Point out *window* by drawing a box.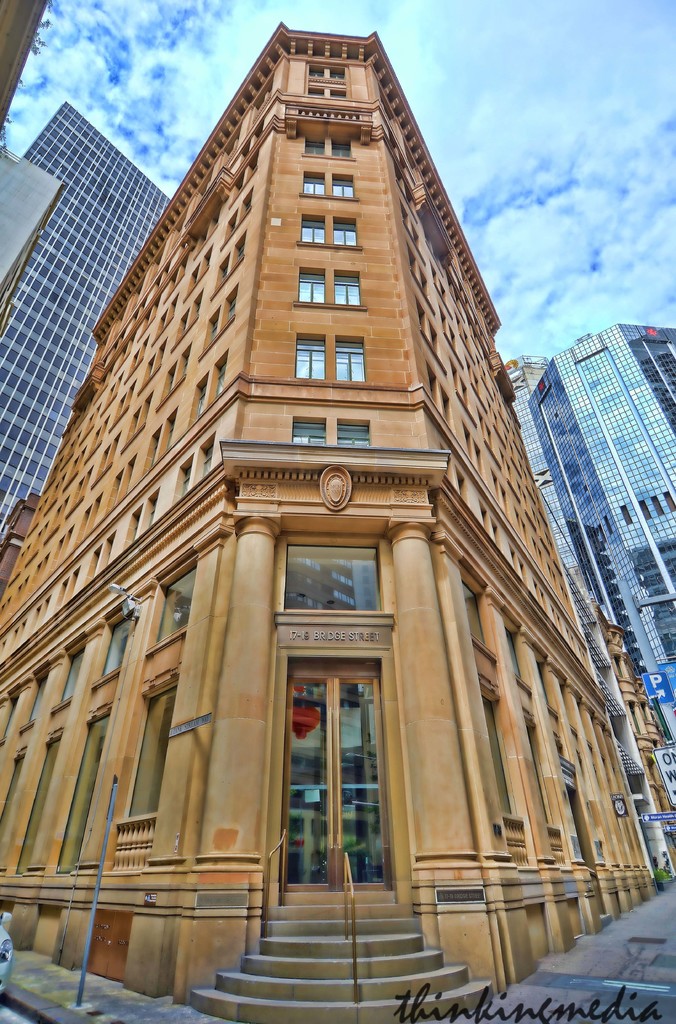
19/667/47/724.
